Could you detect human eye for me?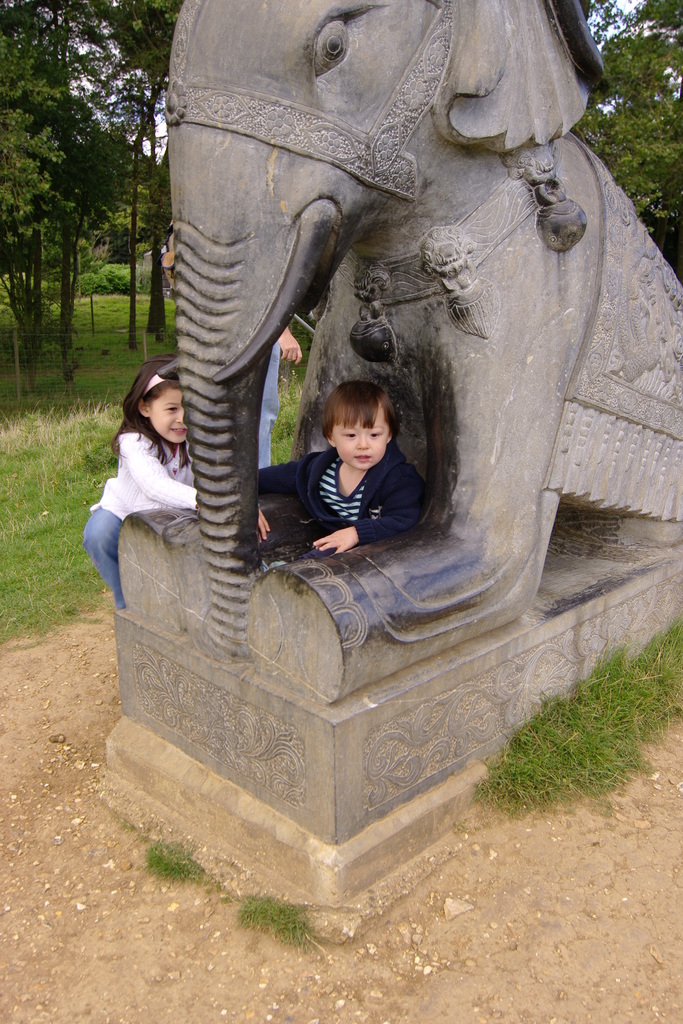
Detection result: {"left": 341, "top": 429, "right": 357, "bottom": 440}.
